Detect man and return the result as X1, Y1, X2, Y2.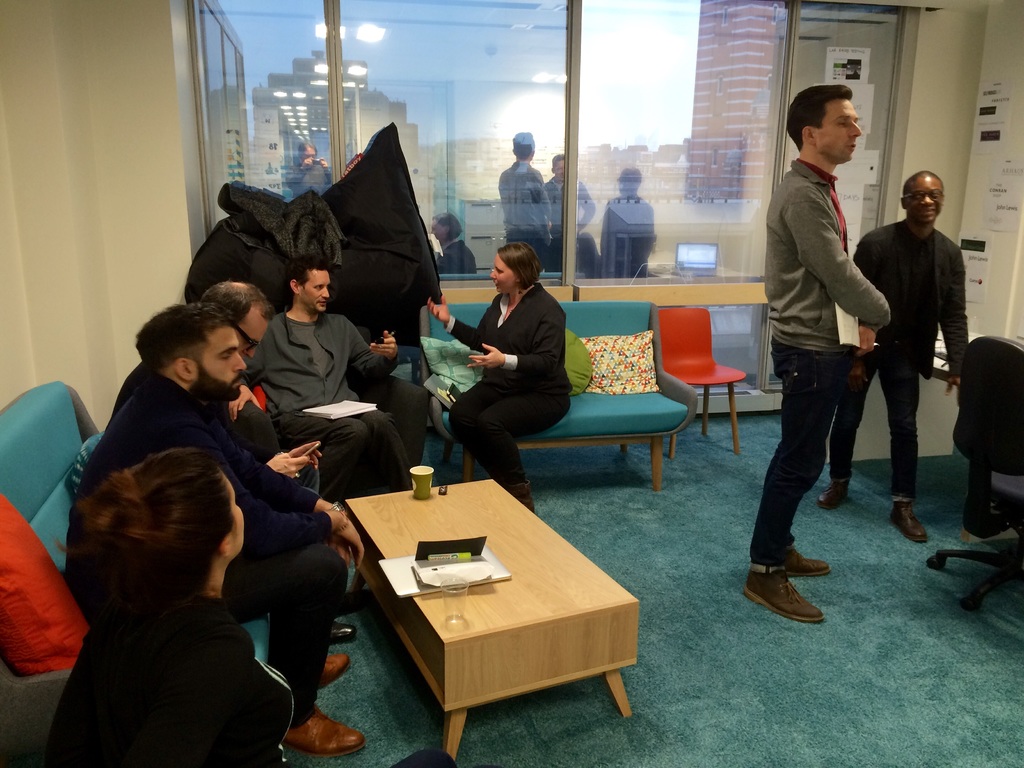
816, 169, 969, 542.
